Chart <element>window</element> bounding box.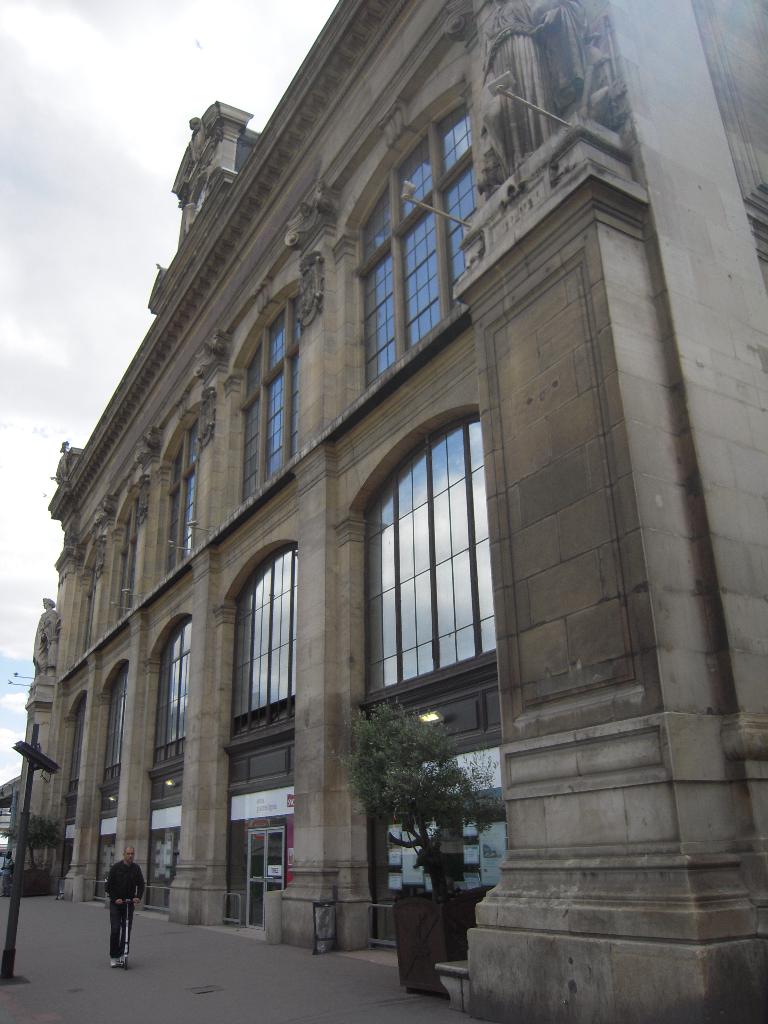
Charted: 65,685,90,797.
